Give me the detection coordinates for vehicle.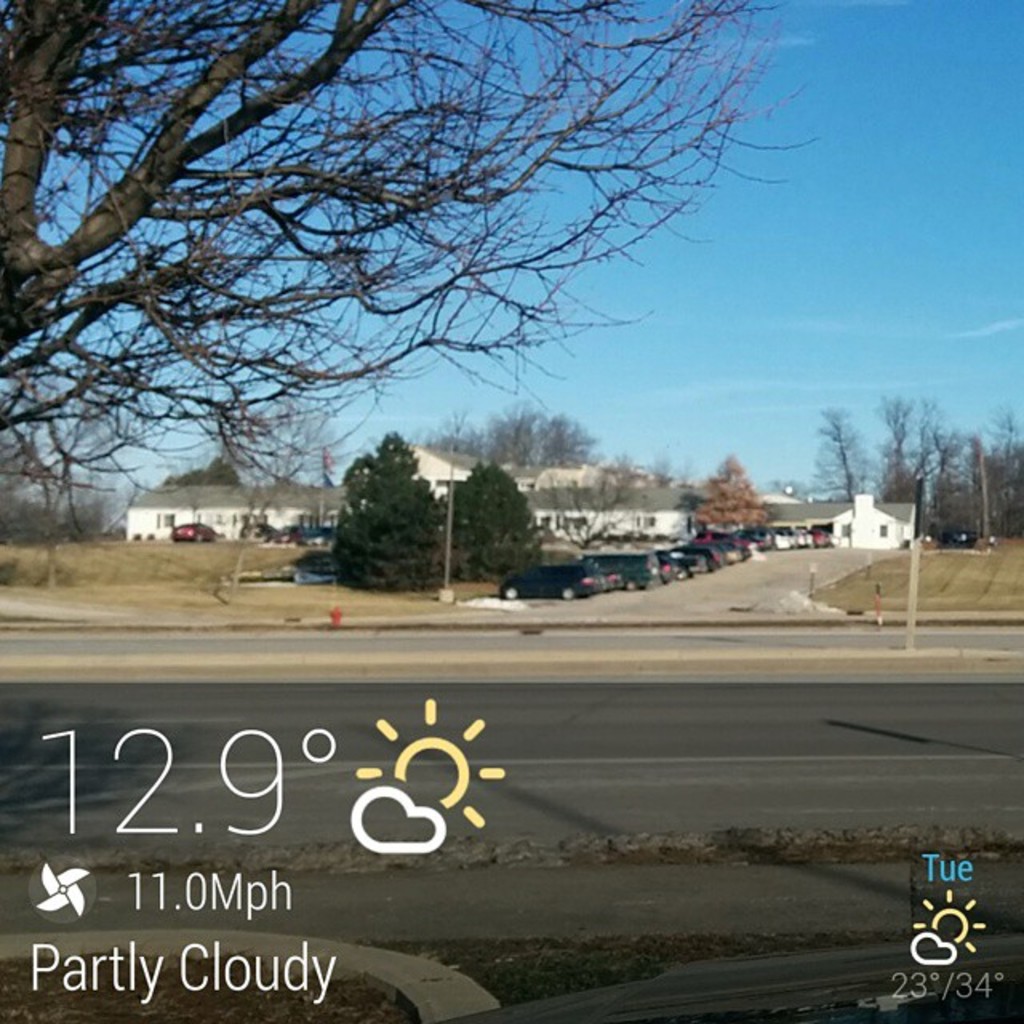
box(283, 541, 346, 586).
